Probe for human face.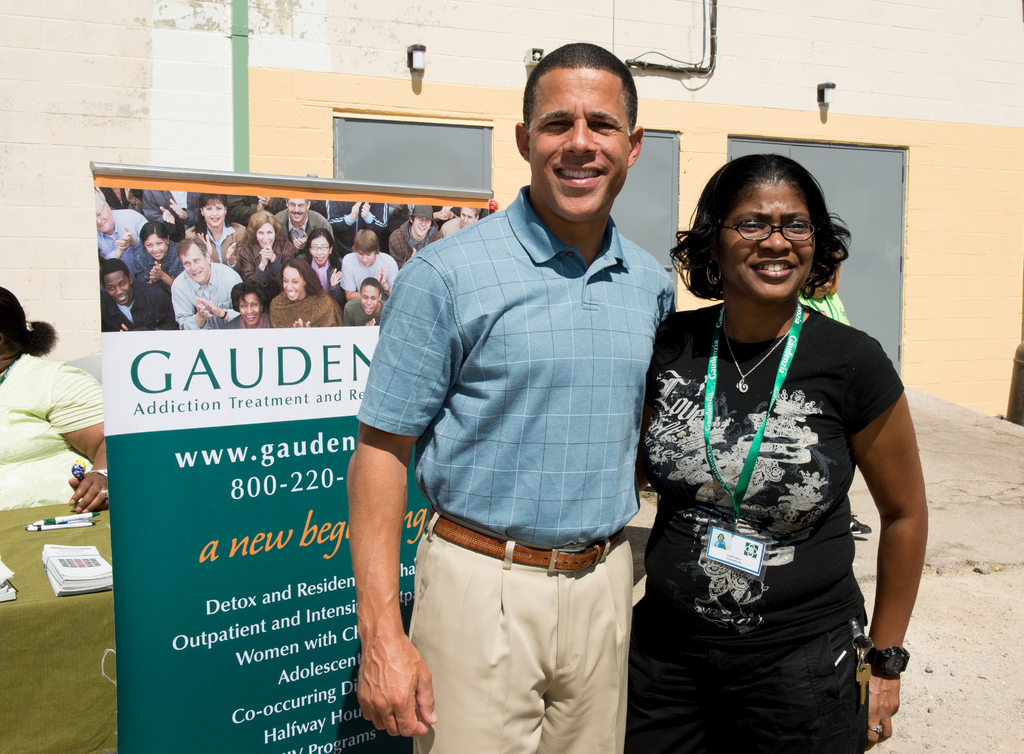
Probe result: box=[257, 222, 278, 249].
